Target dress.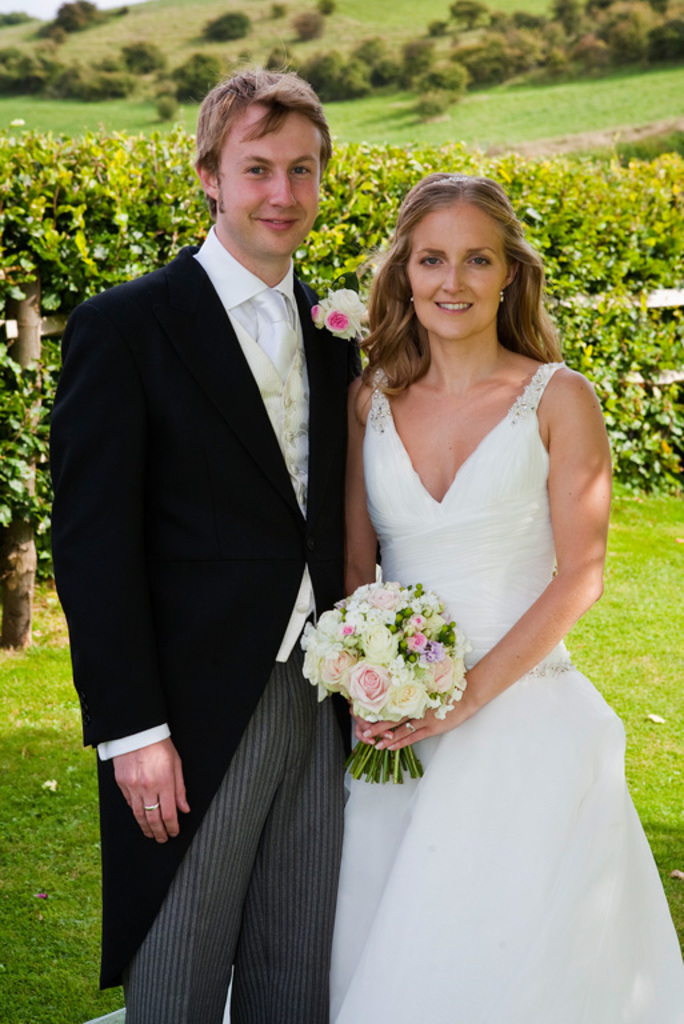
Target region: select_region(83, 363, 683, 1023).
